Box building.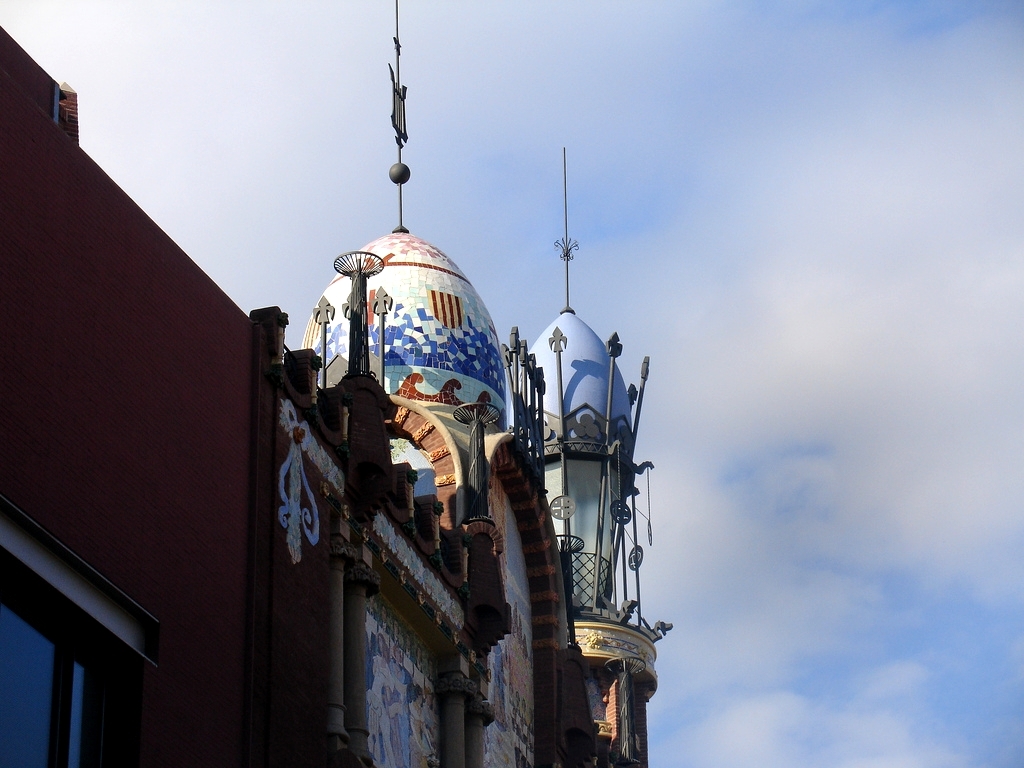
select_region(251, 0, 672, 767).
